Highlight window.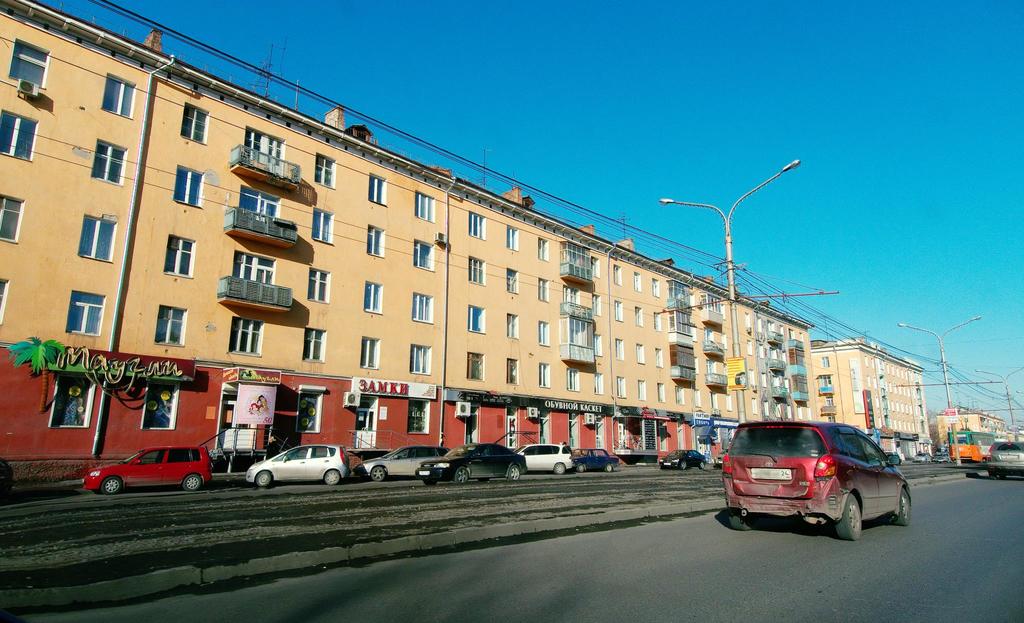
Highlighted region: 158/309/186/346.
